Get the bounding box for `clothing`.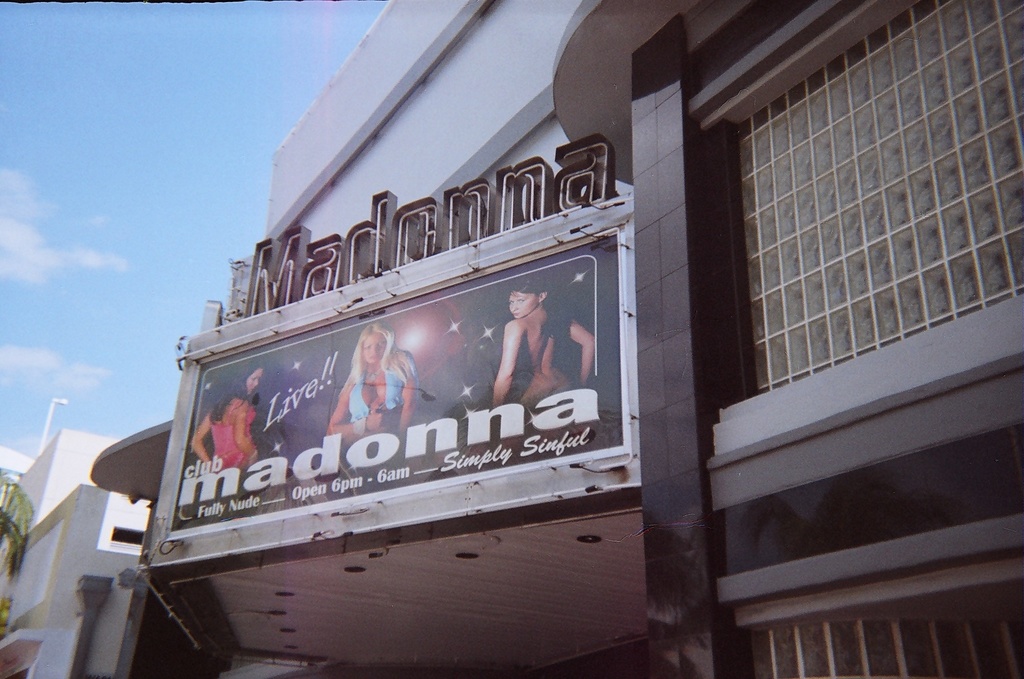
(left=209, top=405, right=255, bottom=467).
